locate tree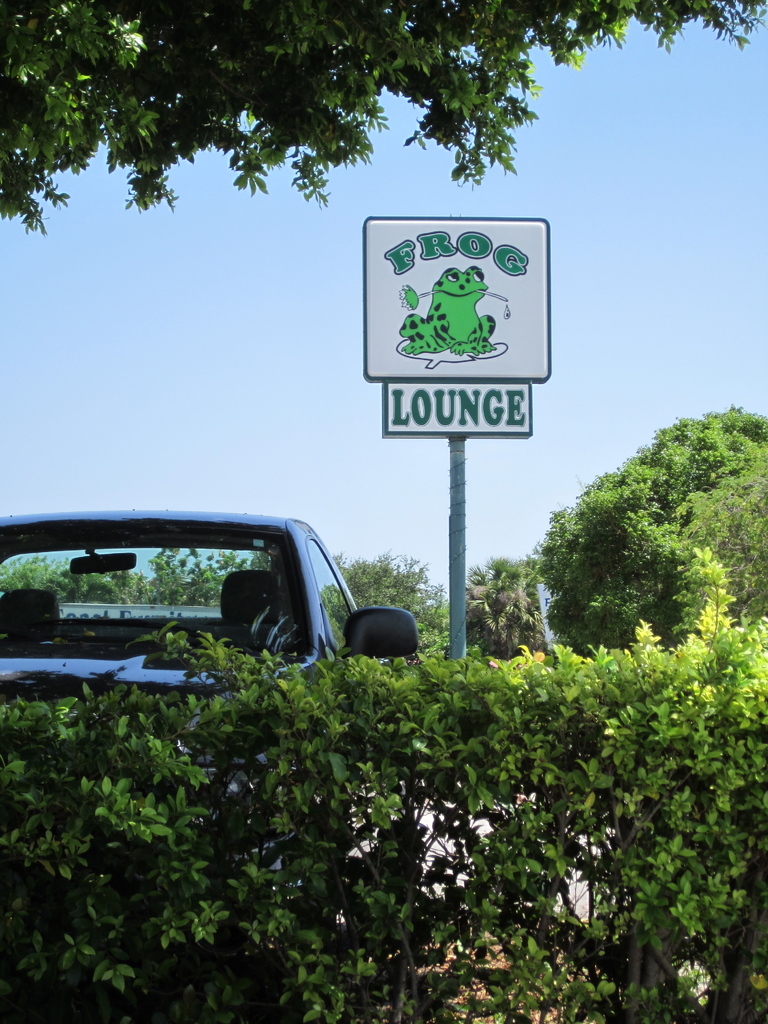
x1=3 y1=0 x2=767 y2=227
